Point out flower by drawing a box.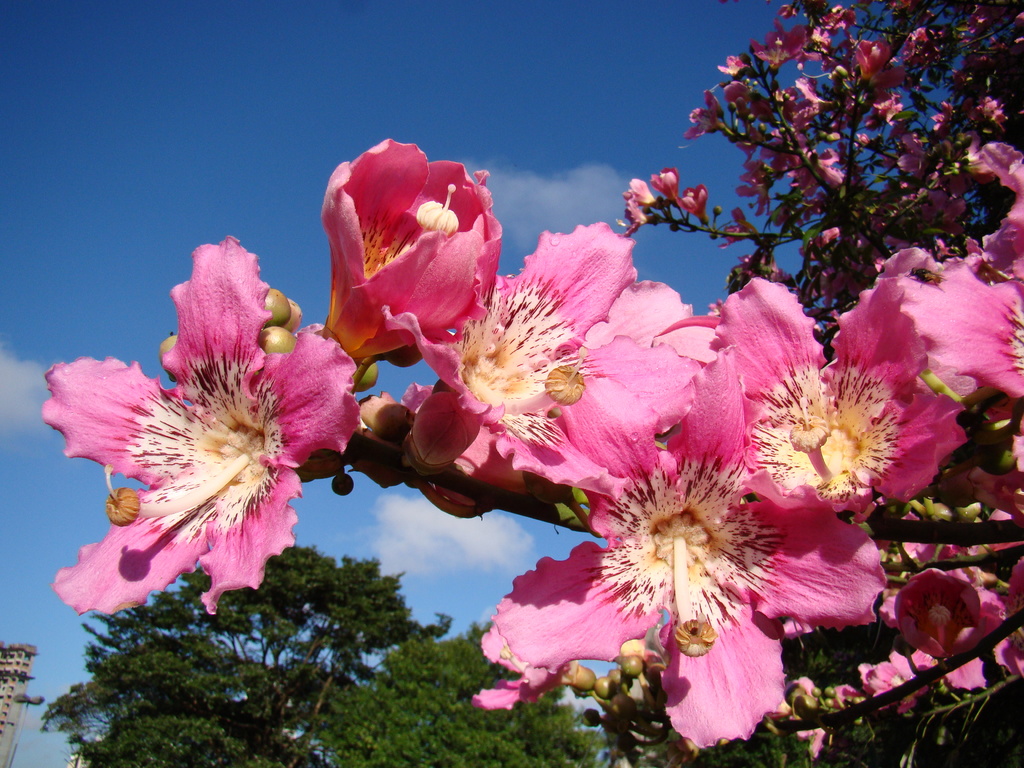
63, 244, 344, 650.
